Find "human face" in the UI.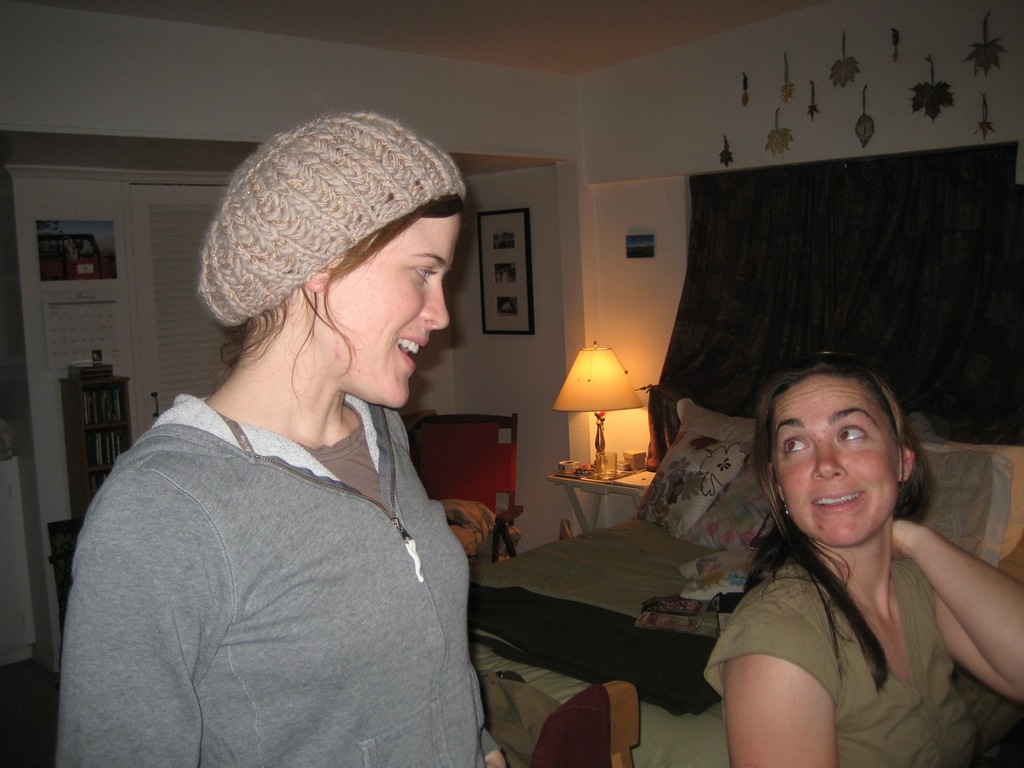
UI element at x1=326, y1=206, x2=458, y2=405.
